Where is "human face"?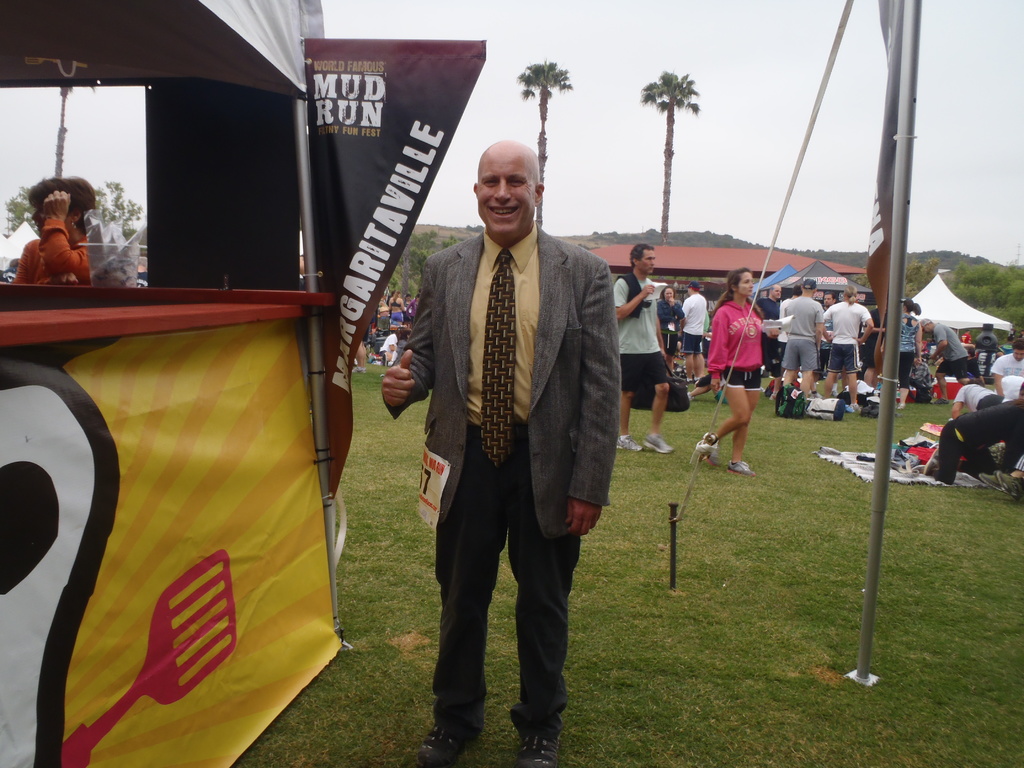
detection(662, 287, 673, 299).
